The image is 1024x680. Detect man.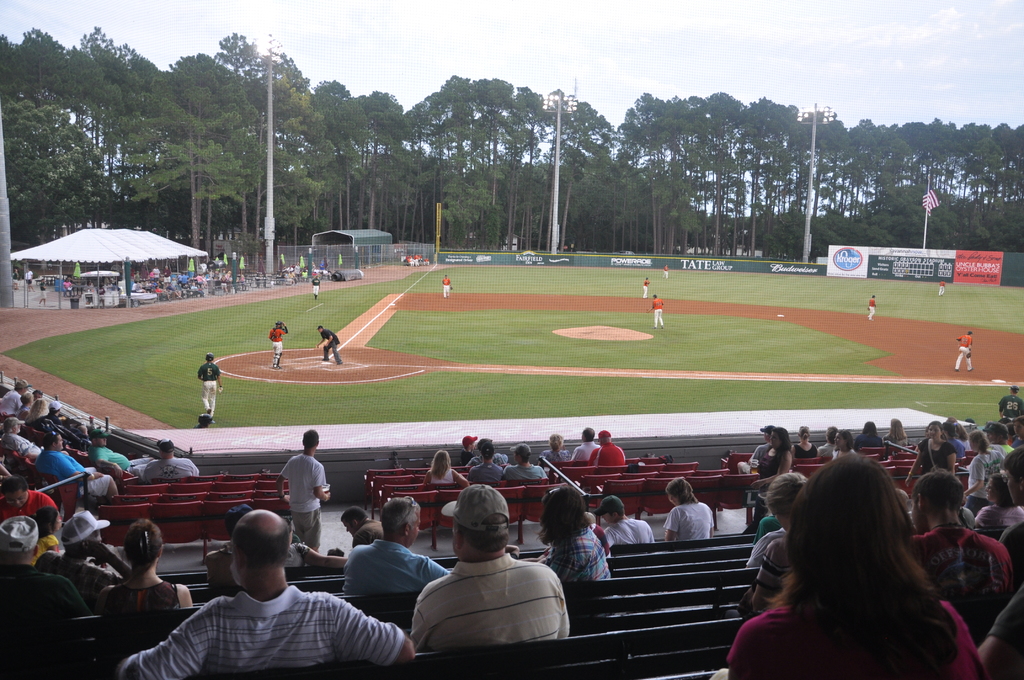
Detection: bbox(141, 440, 201, 485).
